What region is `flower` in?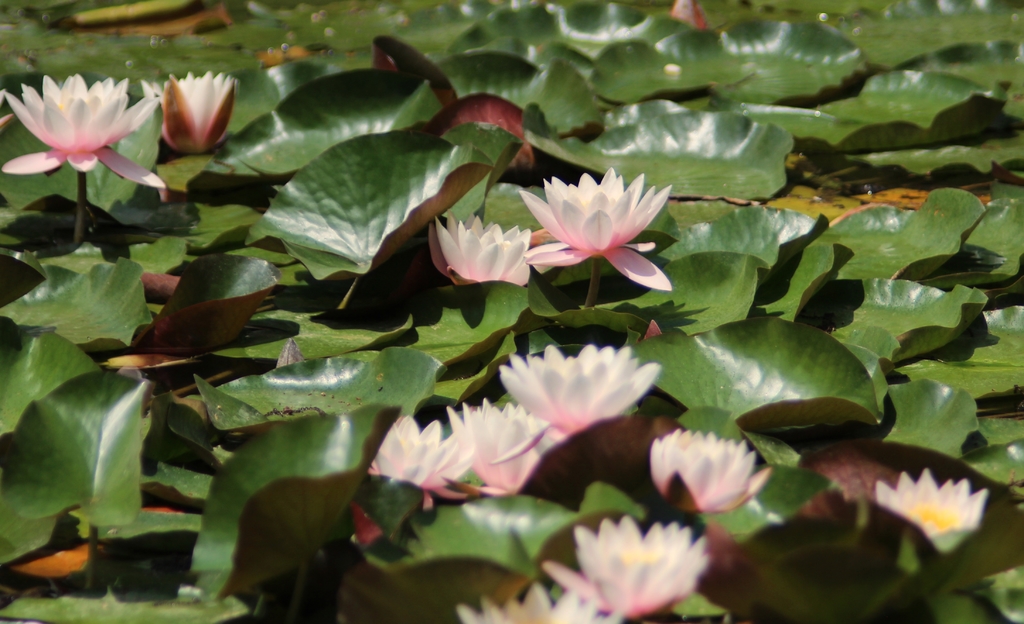
433/225/544/289.
